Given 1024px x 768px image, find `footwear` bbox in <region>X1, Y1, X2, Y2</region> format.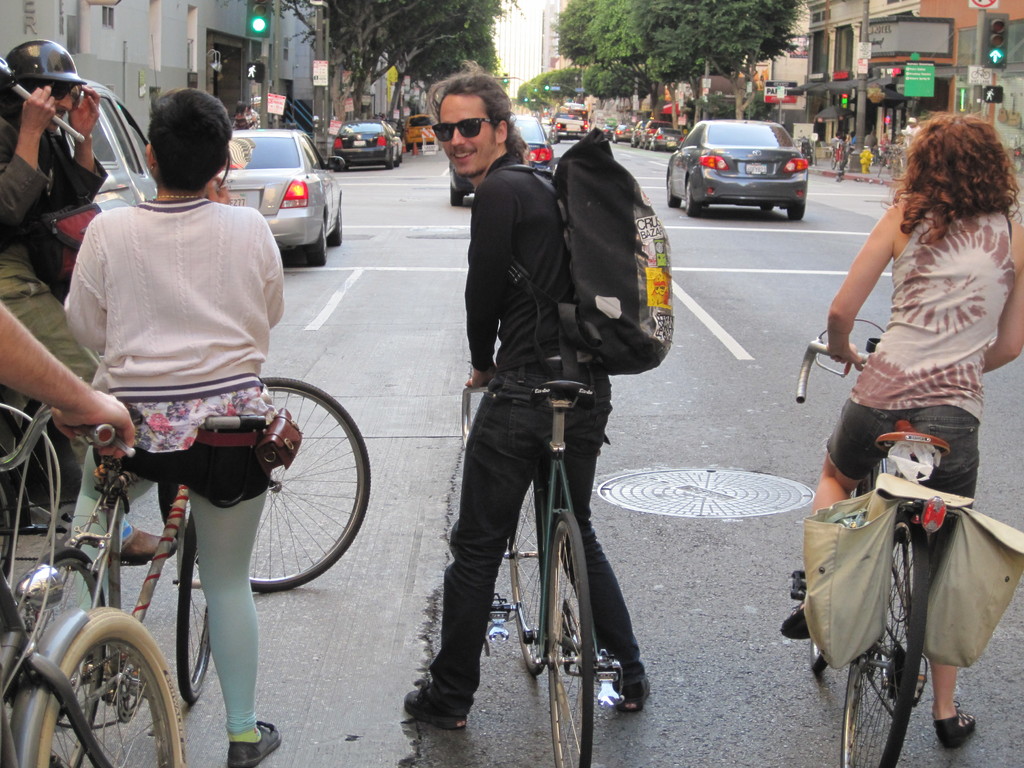
<region>616, 672, 653, 714</region>.
